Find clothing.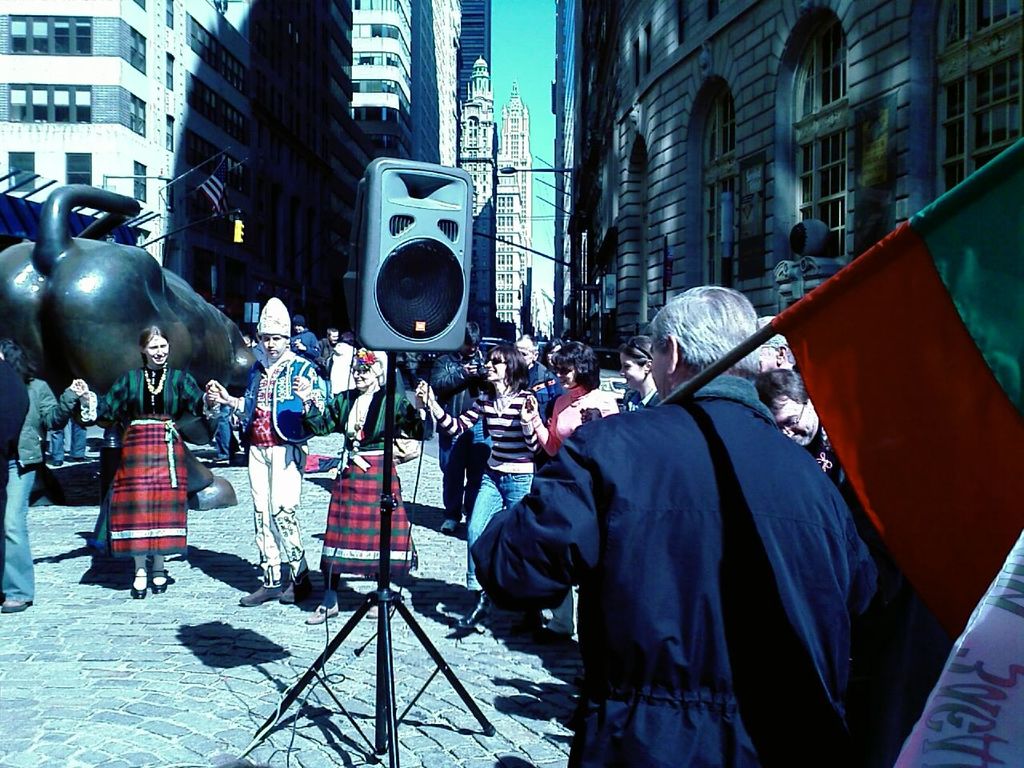
{"x1": 427, "y1": 350, "x2": 489, "y2": 526}.
